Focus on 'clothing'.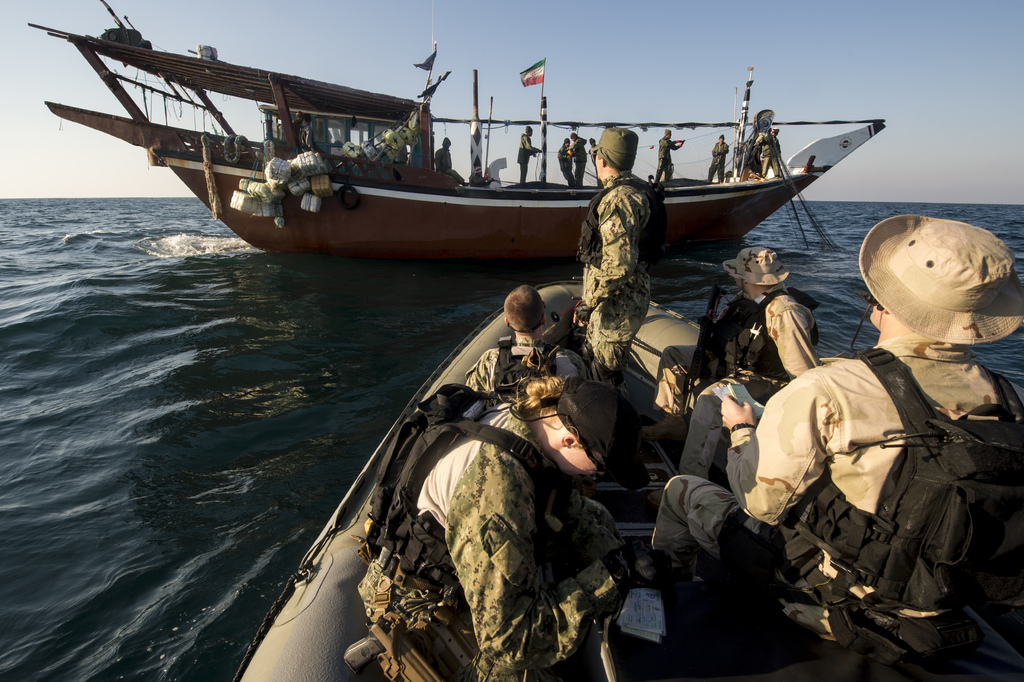
Focused at [x1=706, y1=139, x2=726, y2=184].
